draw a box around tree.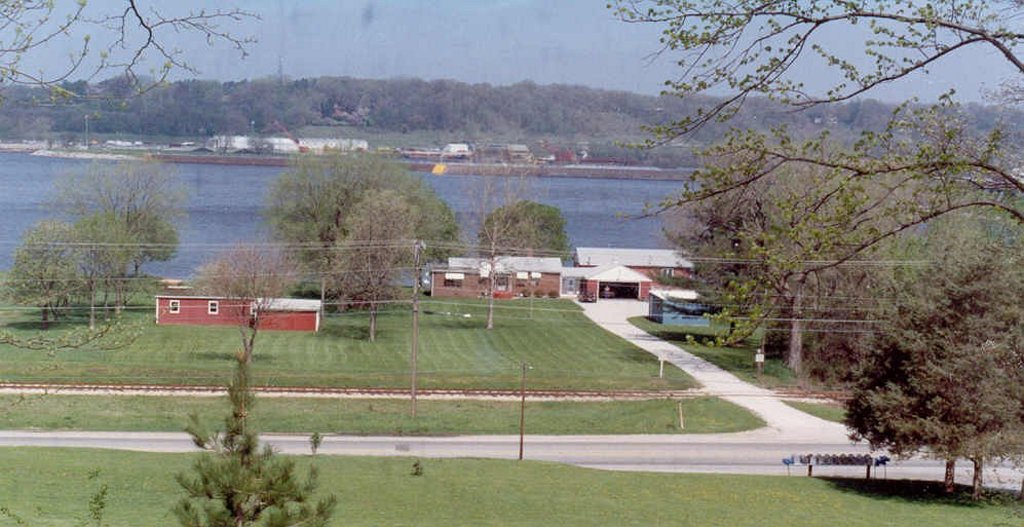
{"x1": 165, "y1": 369, "x2": 347, "y2": 526}.
